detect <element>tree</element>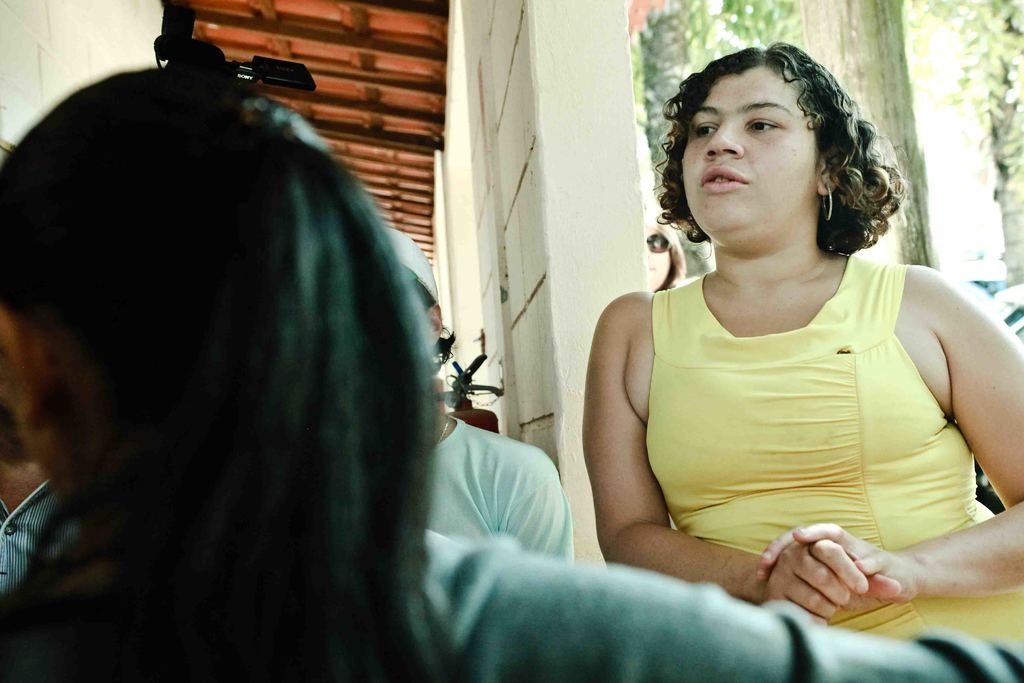
l=629, t=0, r=795, b=281
